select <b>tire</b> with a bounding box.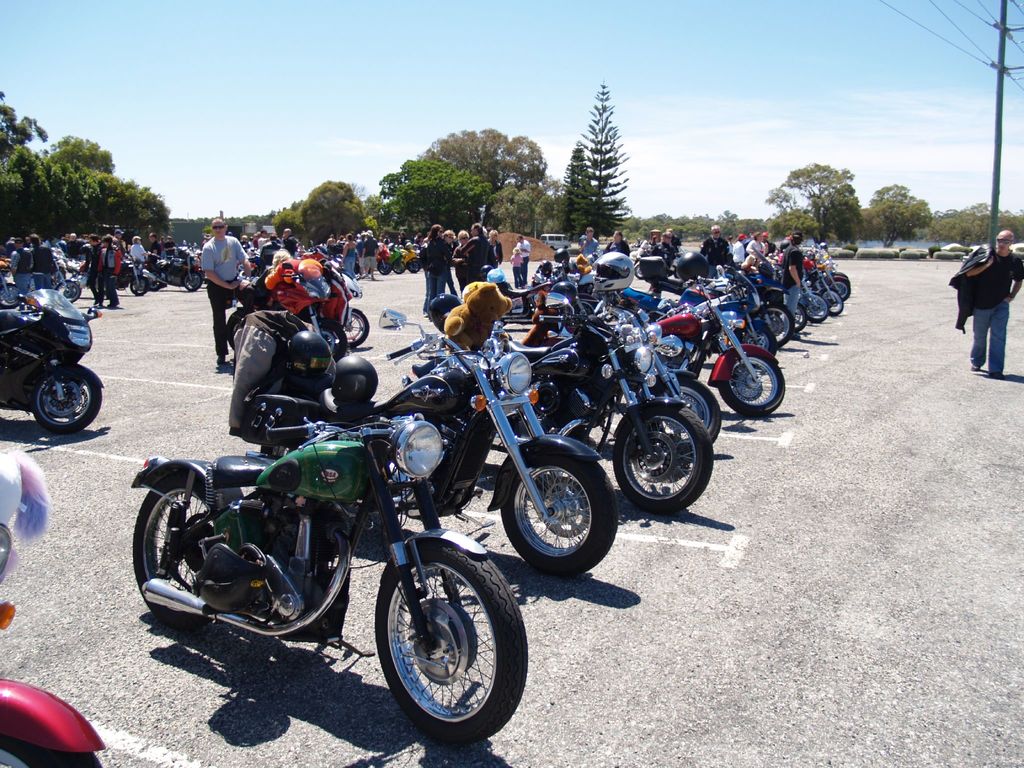
bbox(501, 456, 620, 579).
